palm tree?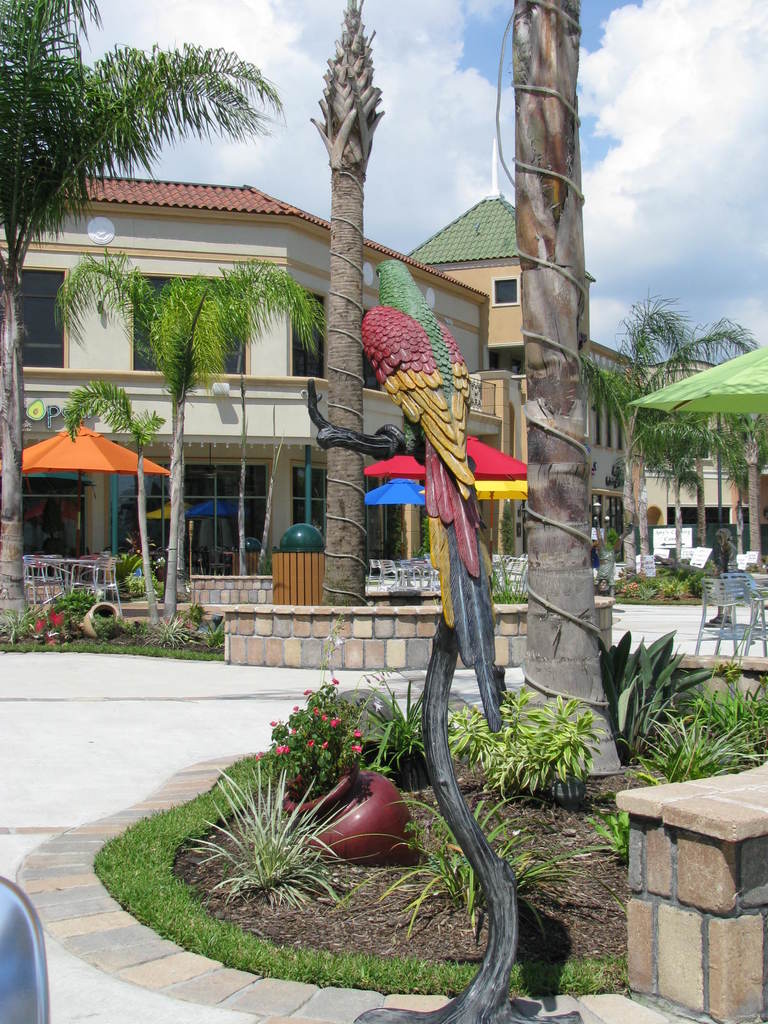
<bbox>676, 405, 755, 589</bbox>
